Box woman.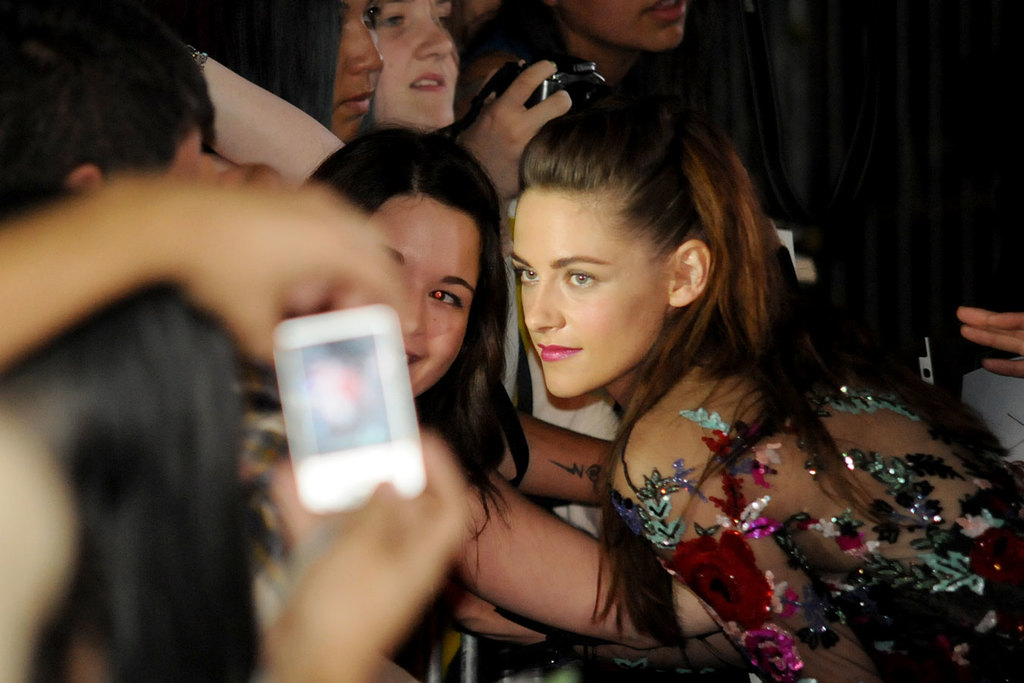
{"x1": 299, "y1": 121, "x2": 721, "y2": 682}.
